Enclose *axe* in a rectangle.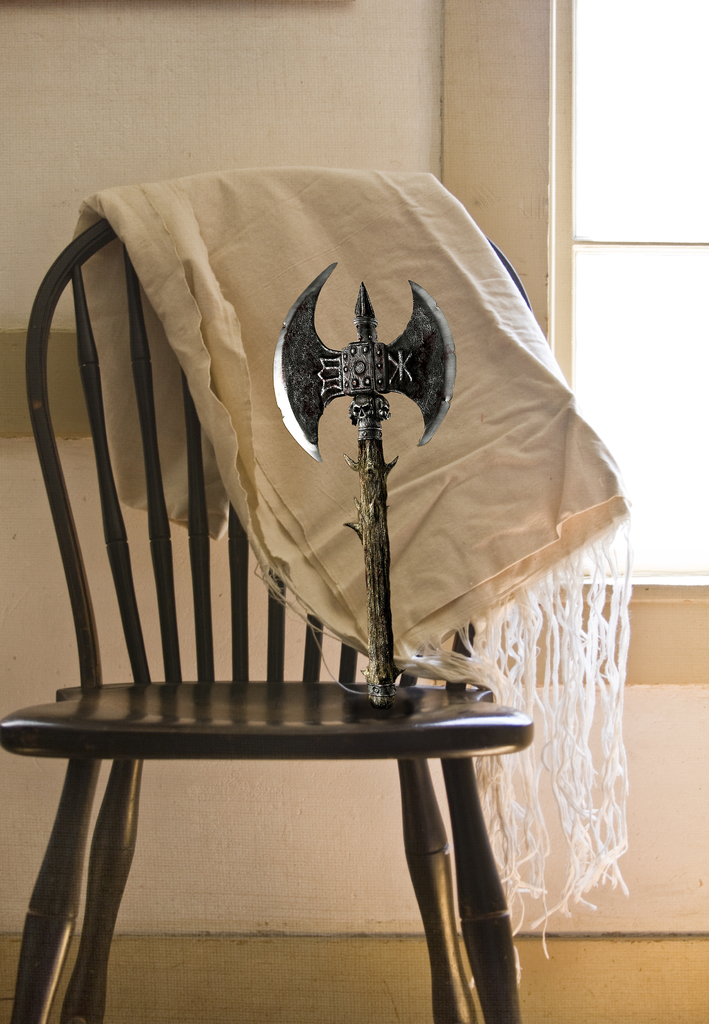
266/259/462/710.
